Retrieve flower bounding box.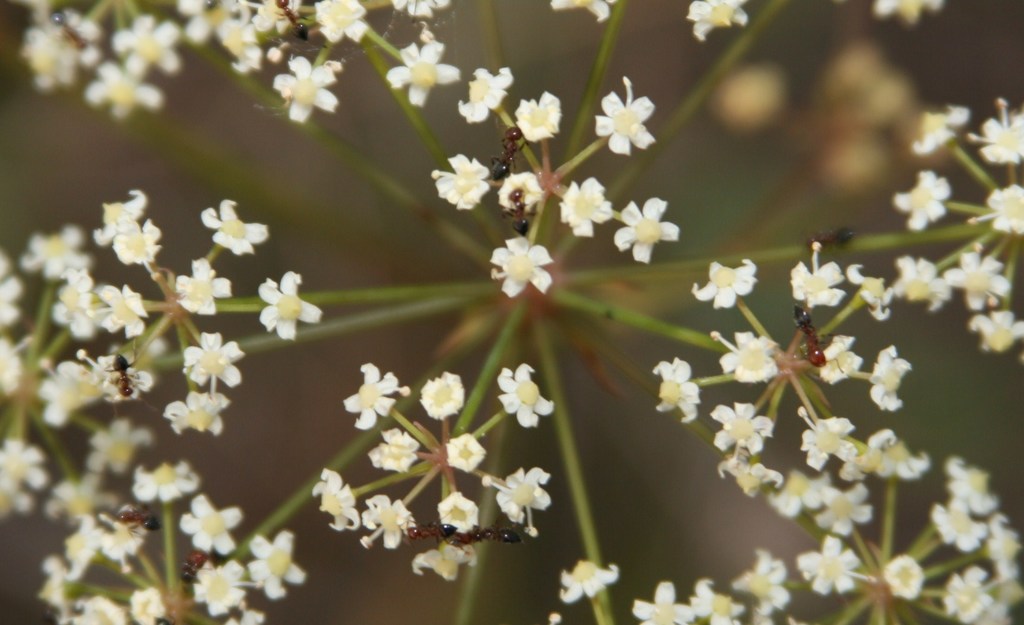
Bounding box: 614 196 681 266.
